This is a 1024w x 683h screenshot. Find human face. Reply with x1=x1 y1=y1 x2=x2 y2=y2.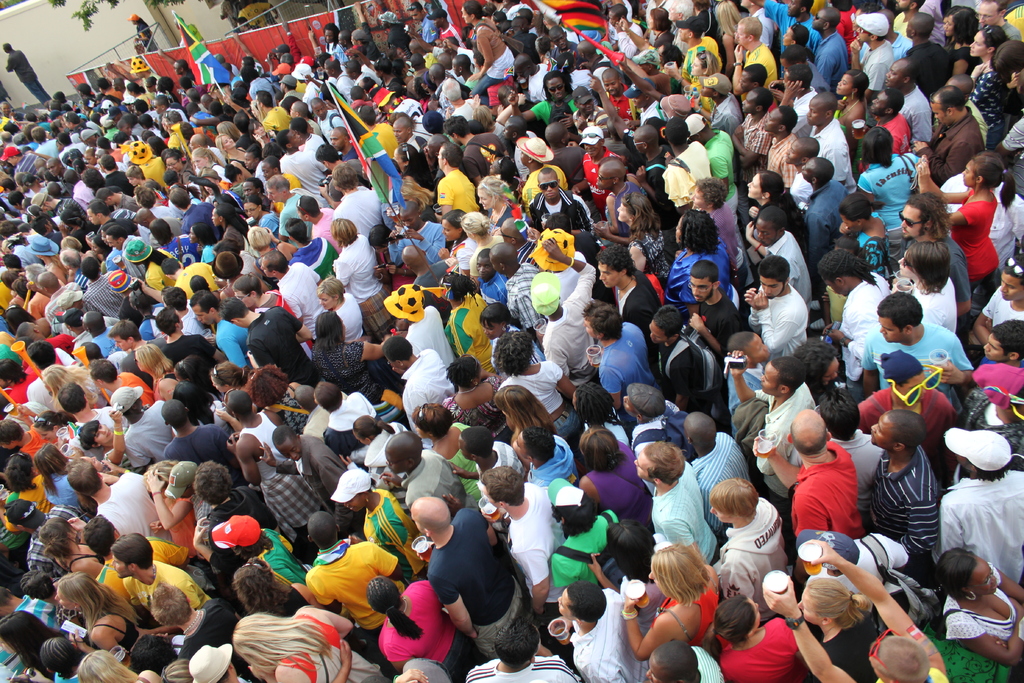
x1=242 y1=184 x2=259 y2=200.
